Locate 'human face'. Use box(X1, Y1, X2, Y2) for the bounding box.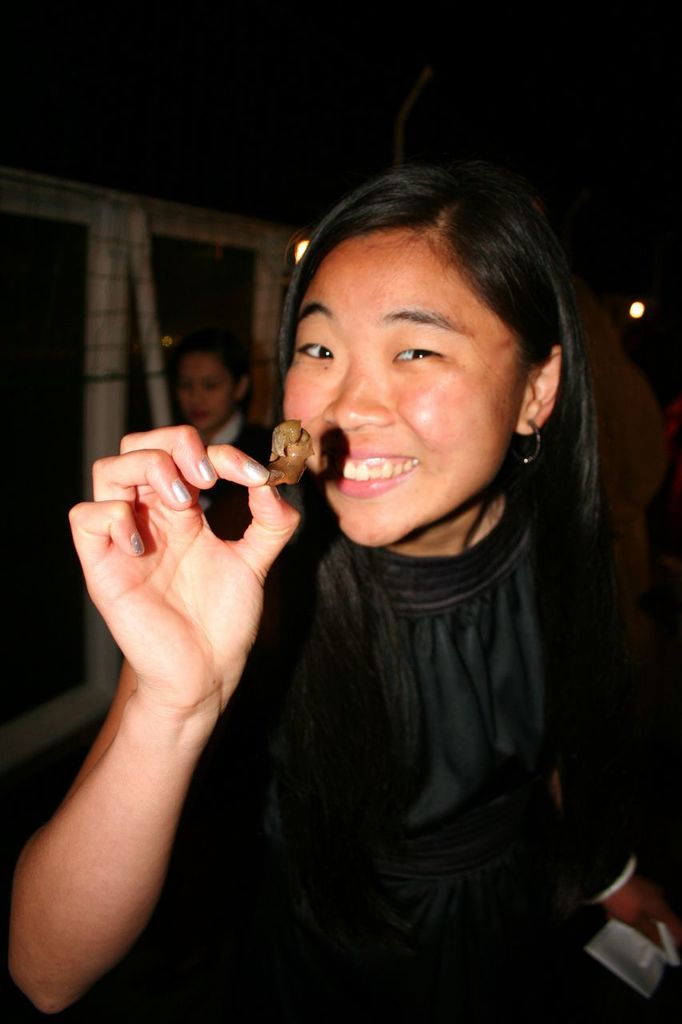
box(177, 353, 233, 429).
